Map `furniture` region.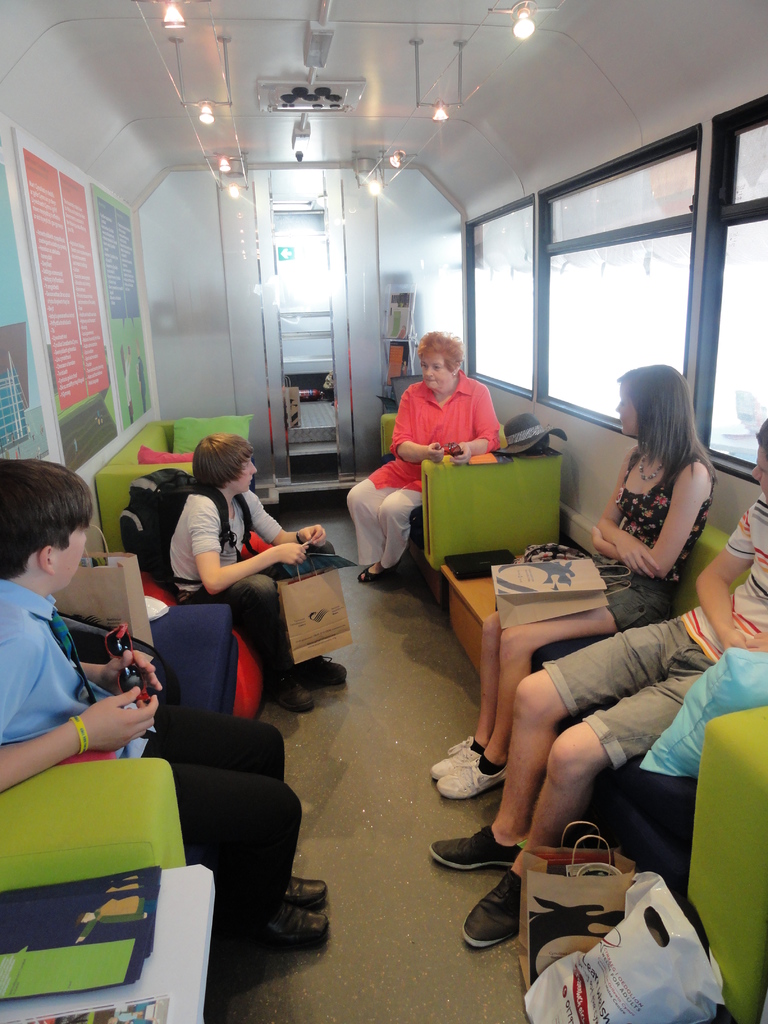
Mapped to <box>486,498,767,1023</box>.
